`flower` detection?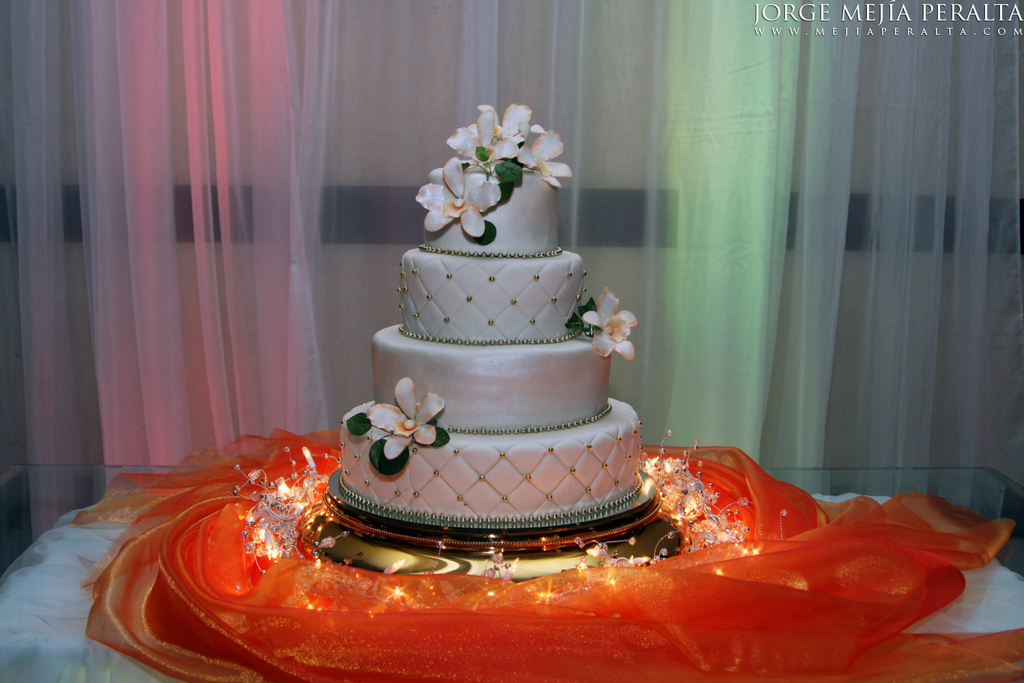
bbox=[410, 155, 504, 234]
